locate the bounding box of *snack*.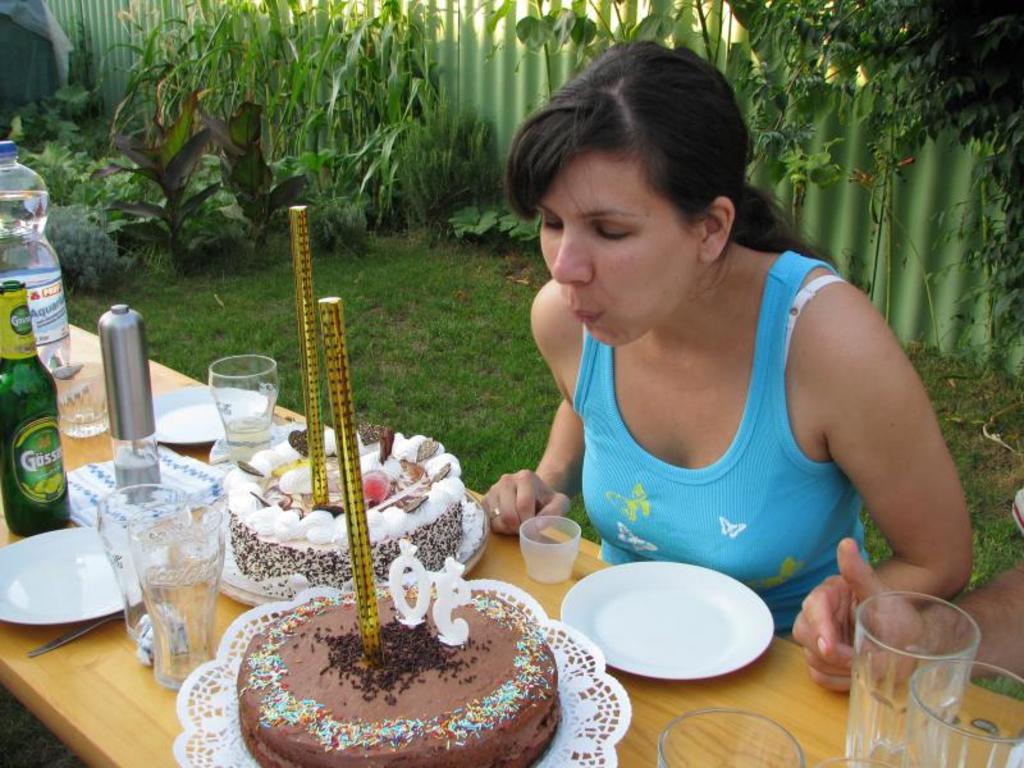
Bounding box: [238,579,559,767].
